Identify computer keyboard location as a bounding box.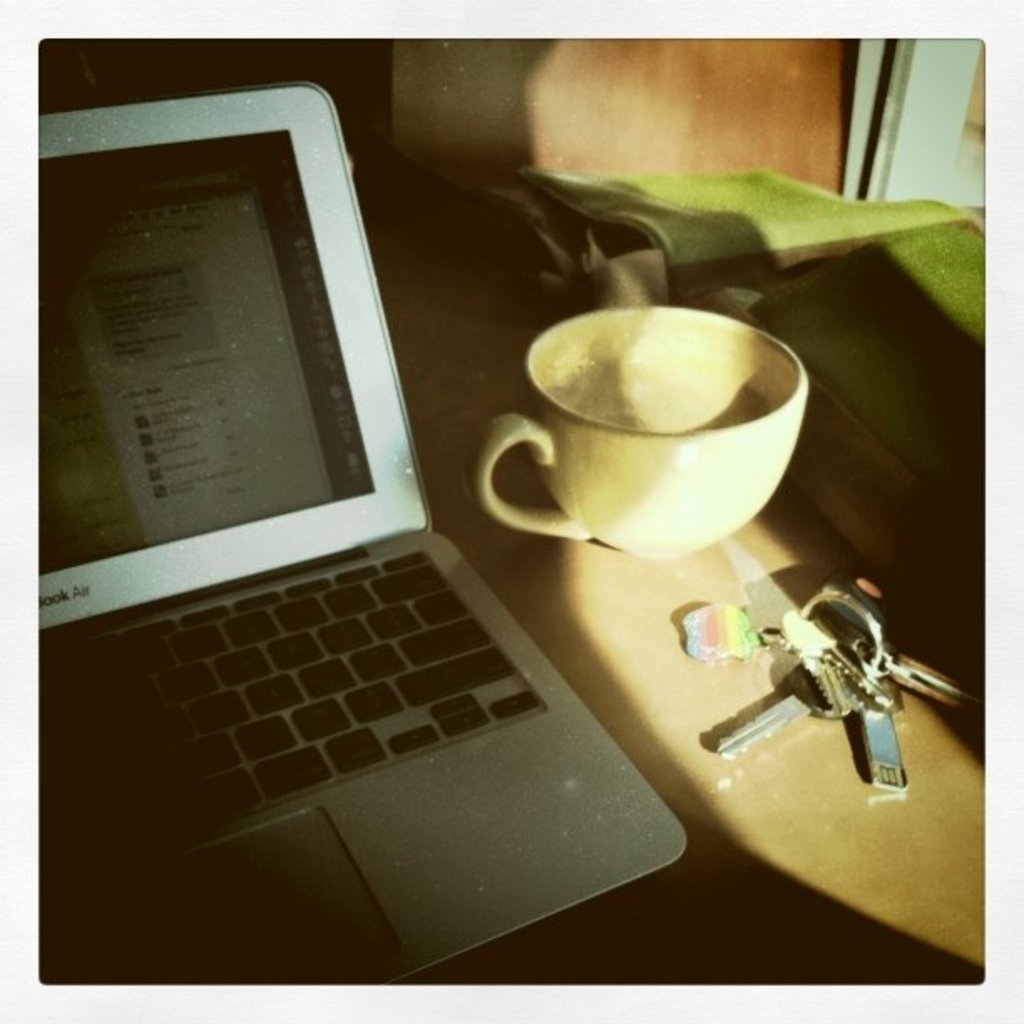
{"left": 38, "top": 542, "right": 547, "bottom": 888}.
